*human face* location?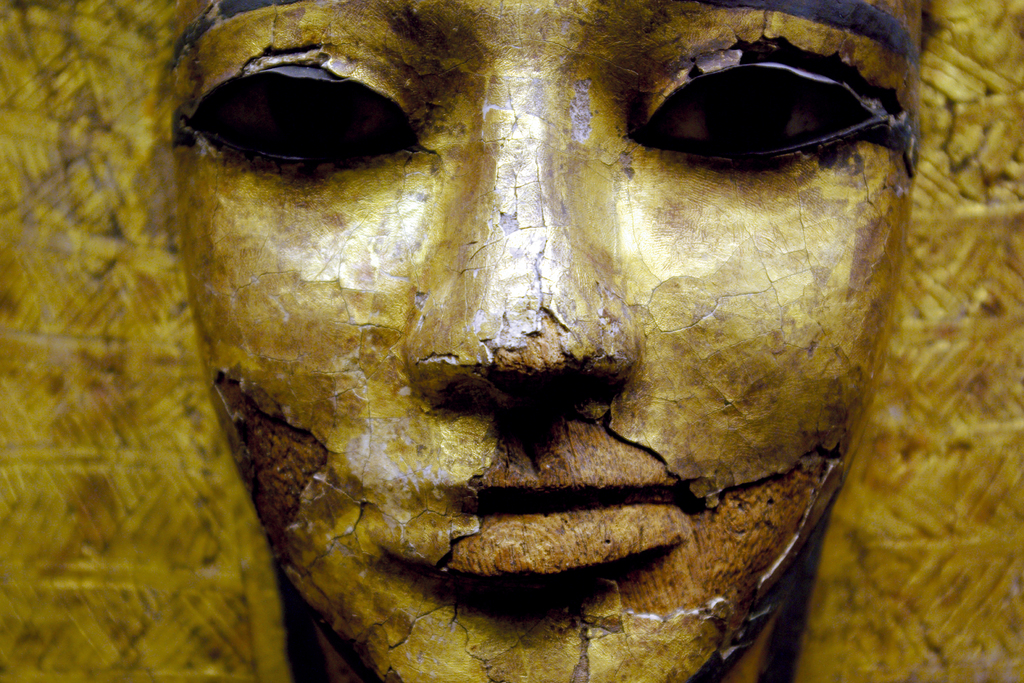
178:0:924:682
